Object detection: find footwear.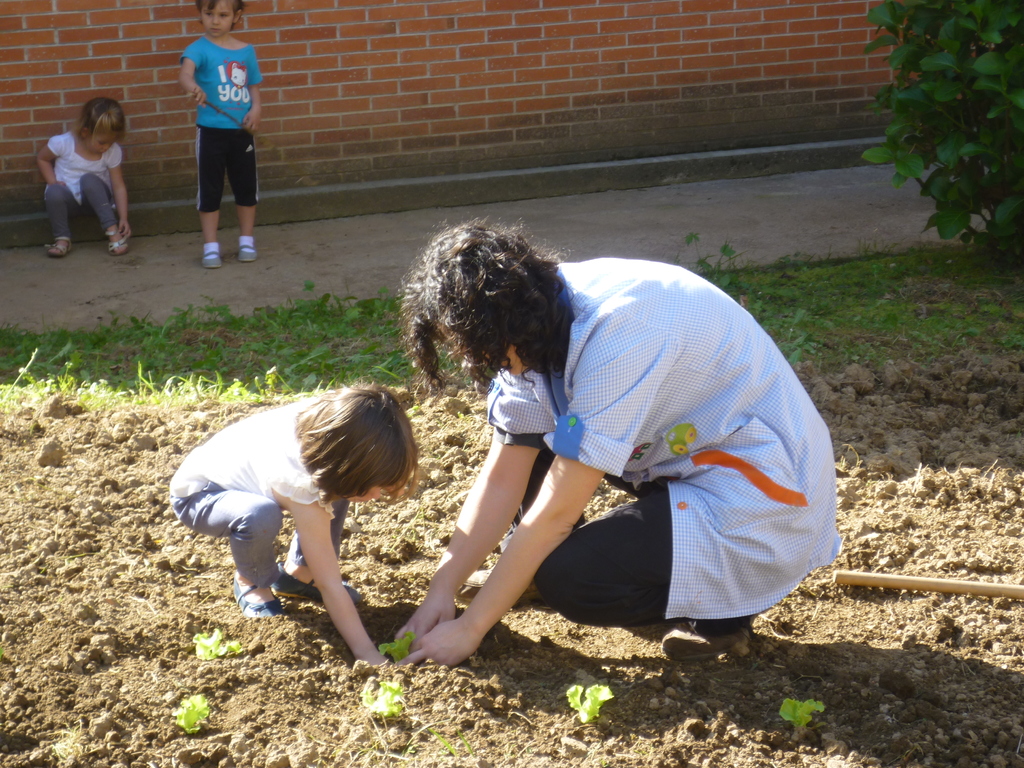
662/614/743/669.
